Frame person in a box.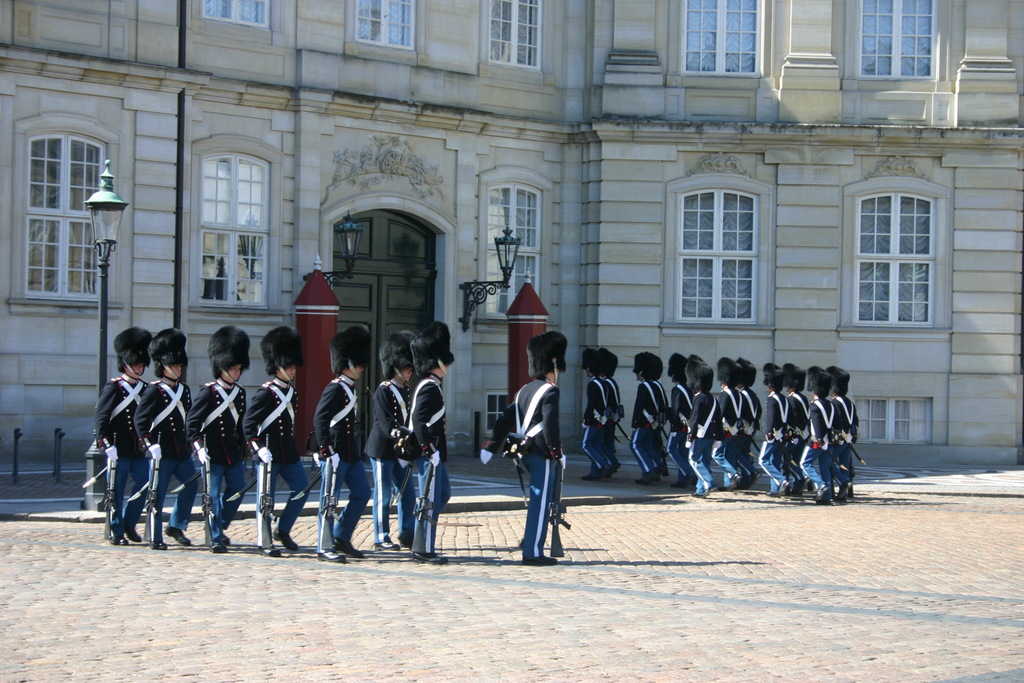
box(479, 331, 570, 566).
